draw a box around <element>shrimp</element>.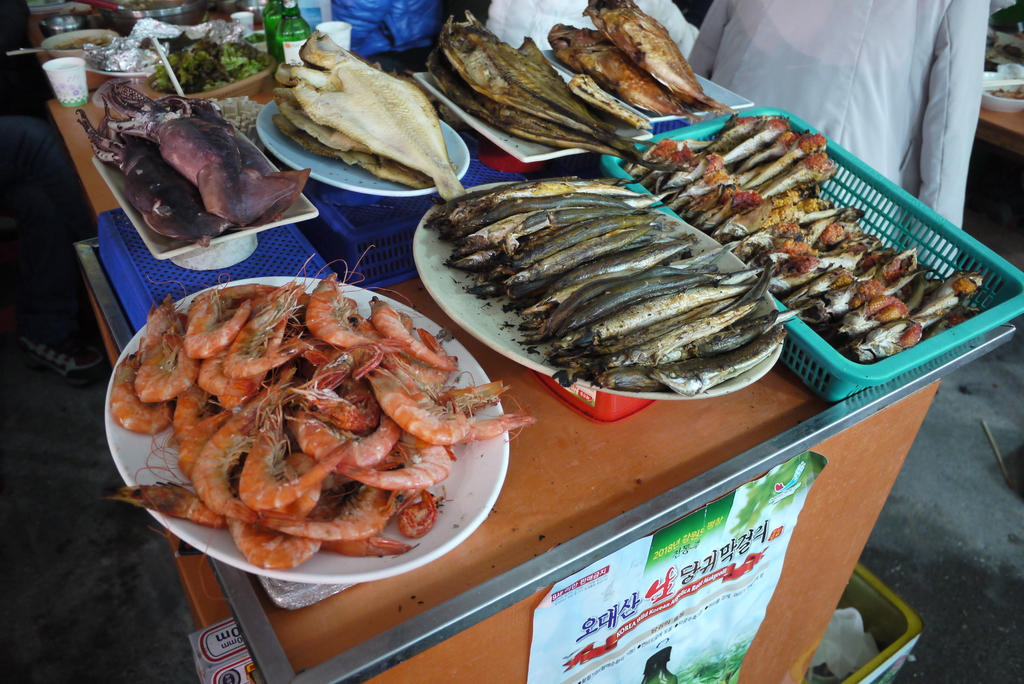
233/394/356/512.
